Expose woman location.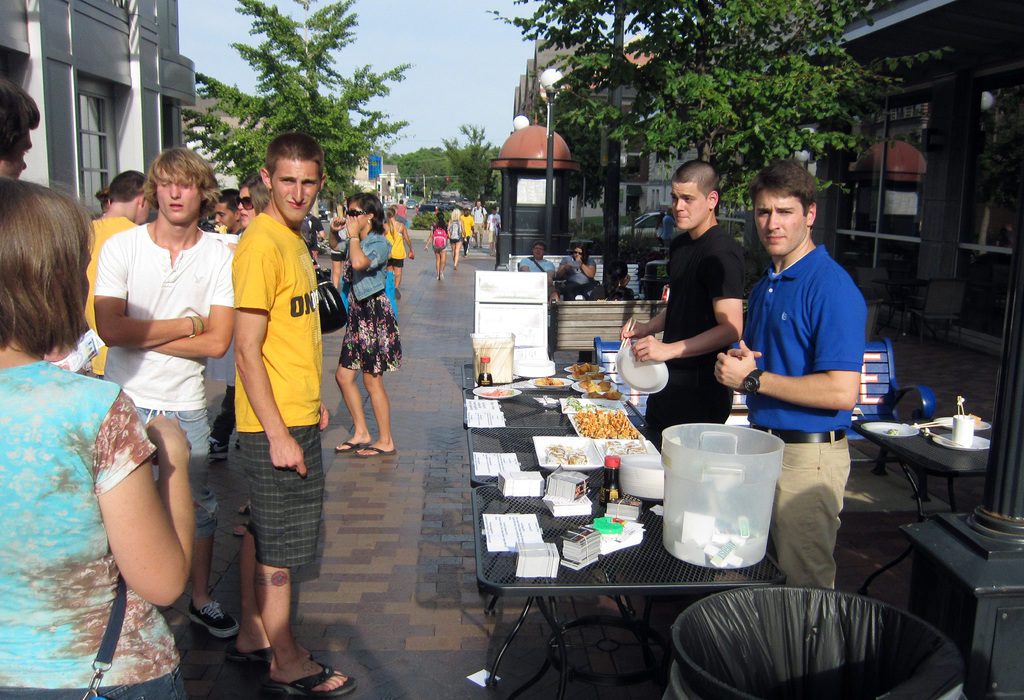
Exposed at (655,211,665,240).
